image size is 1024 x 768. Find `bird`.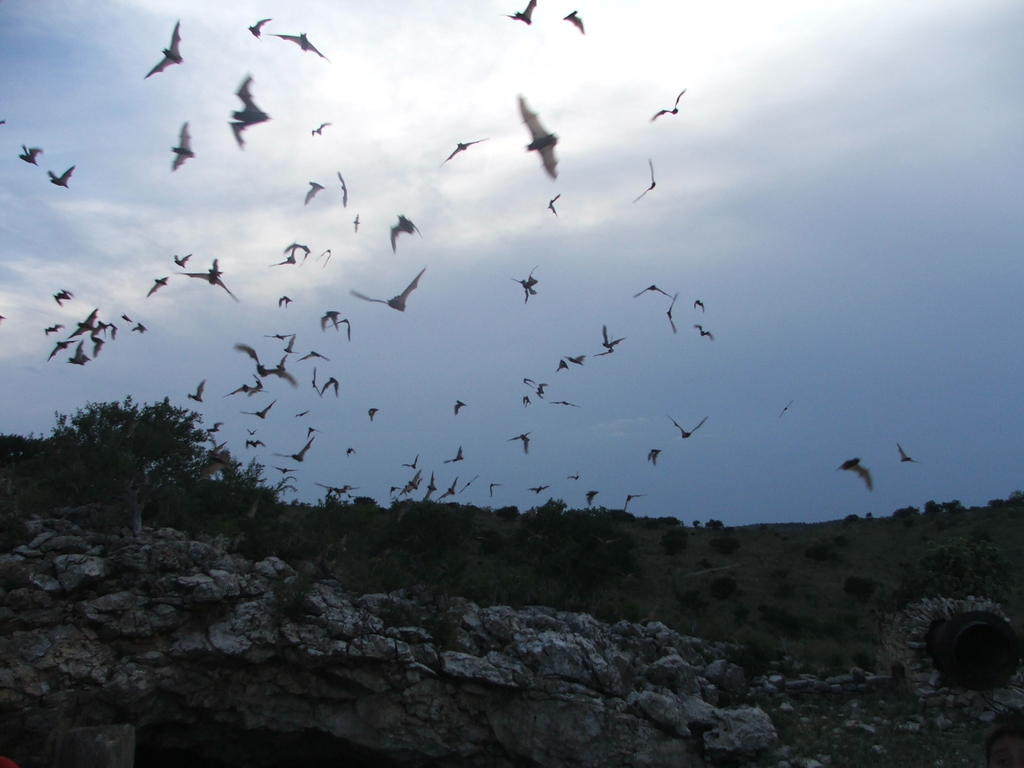
403/470/420/494.
